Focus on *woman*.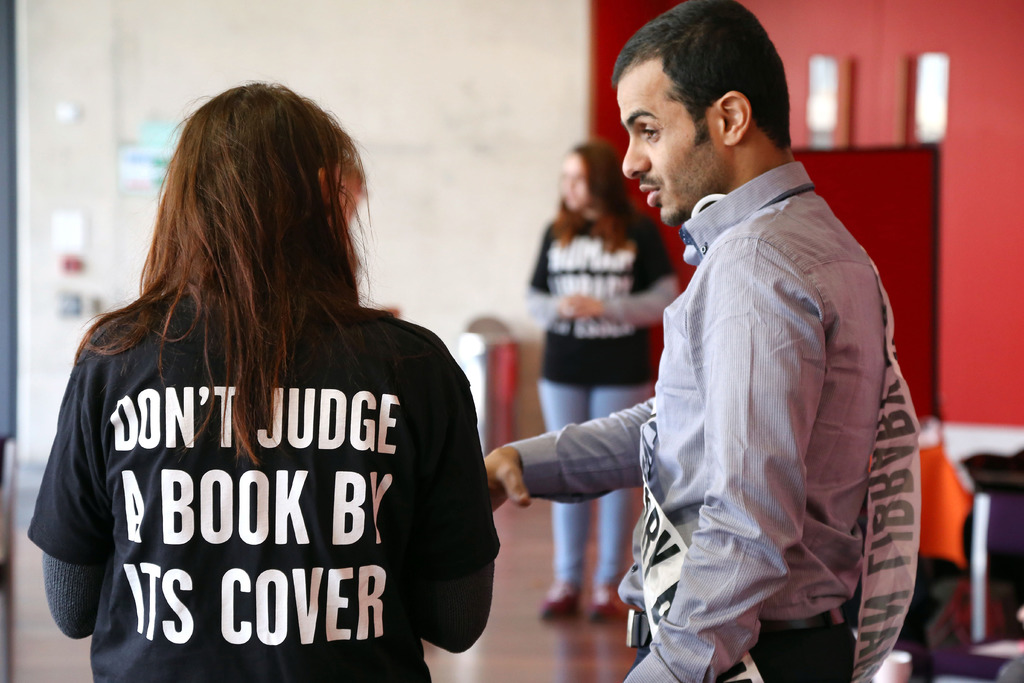
Focused at box(516, 143, 678, 627).
